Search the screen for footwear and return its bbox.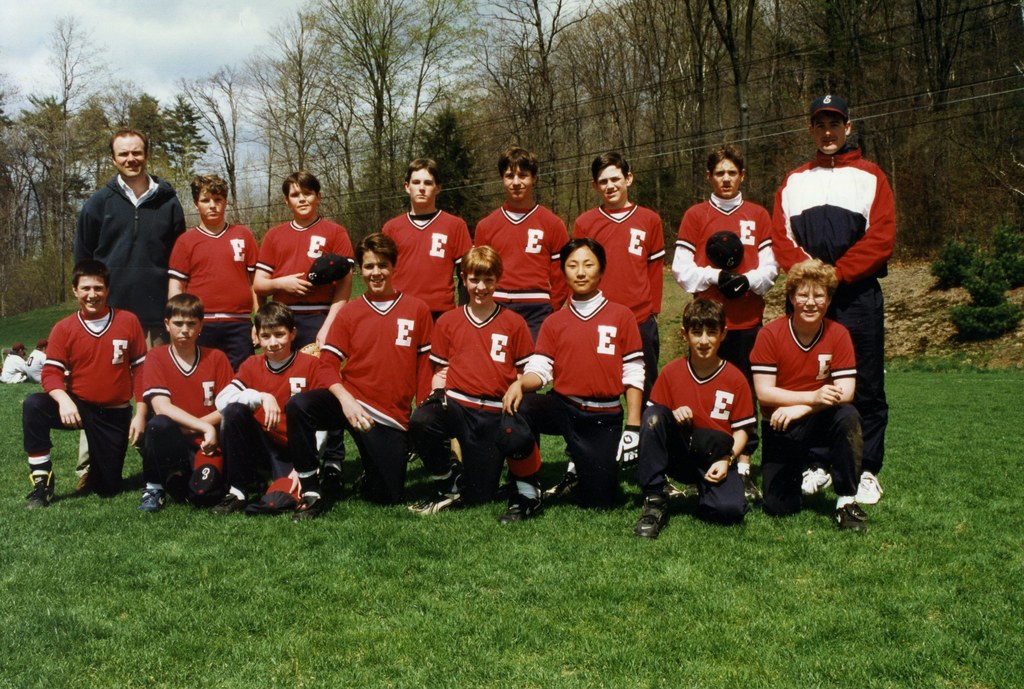
Found: 742:468:756:496.
